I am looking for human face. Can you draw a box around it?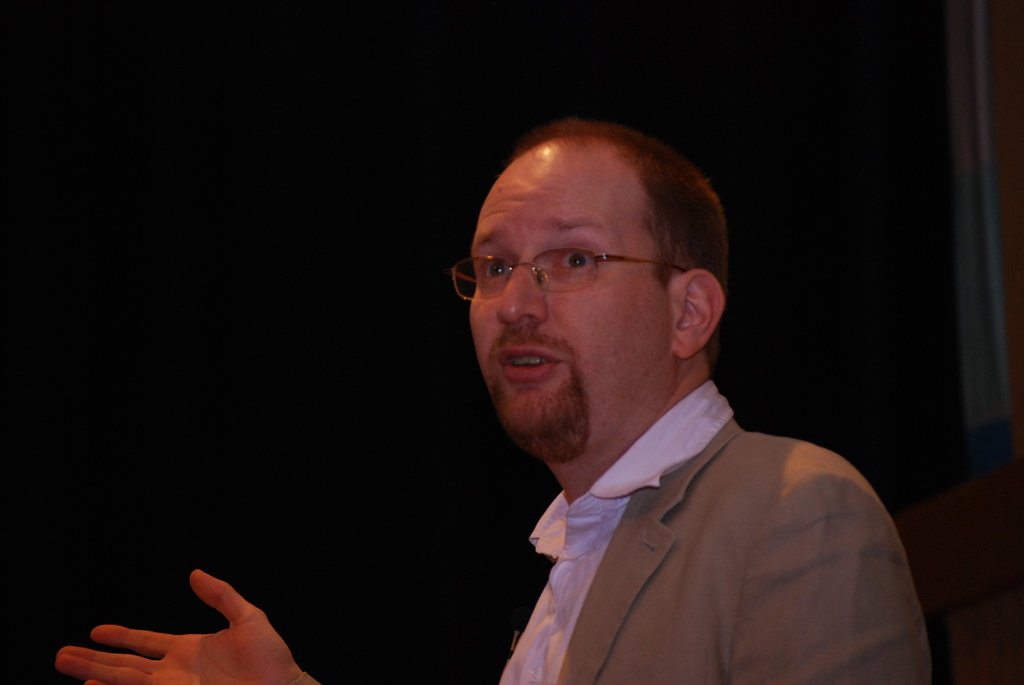
Sure, the bounding box is pyautogui.locateOnScreen(467, 167, 660, 467).
